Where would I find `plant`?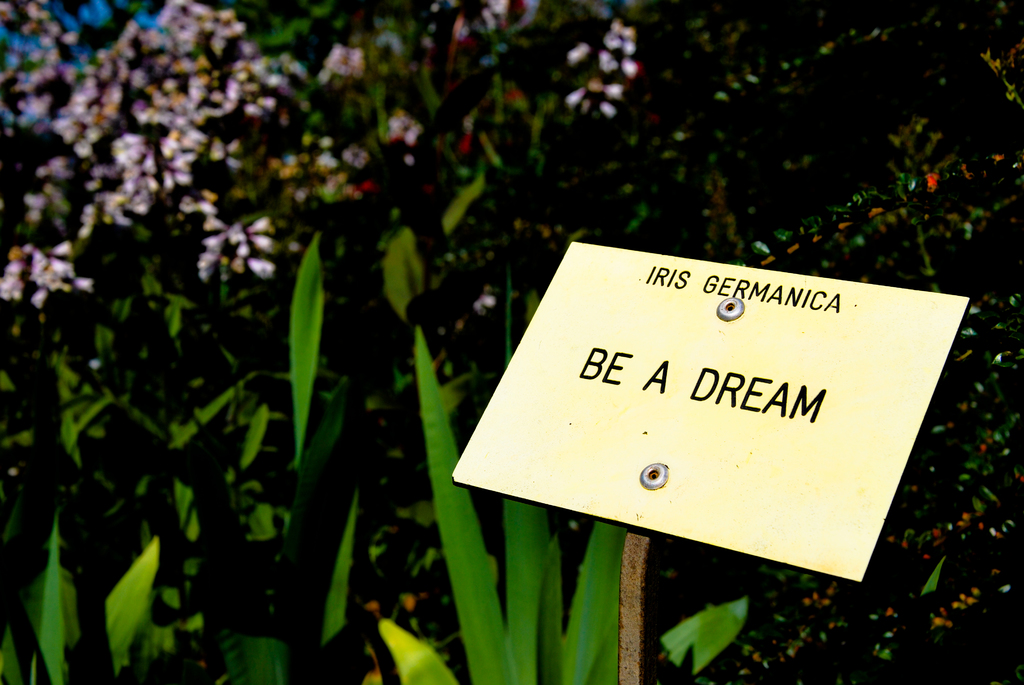
At [8,306,300,528].
